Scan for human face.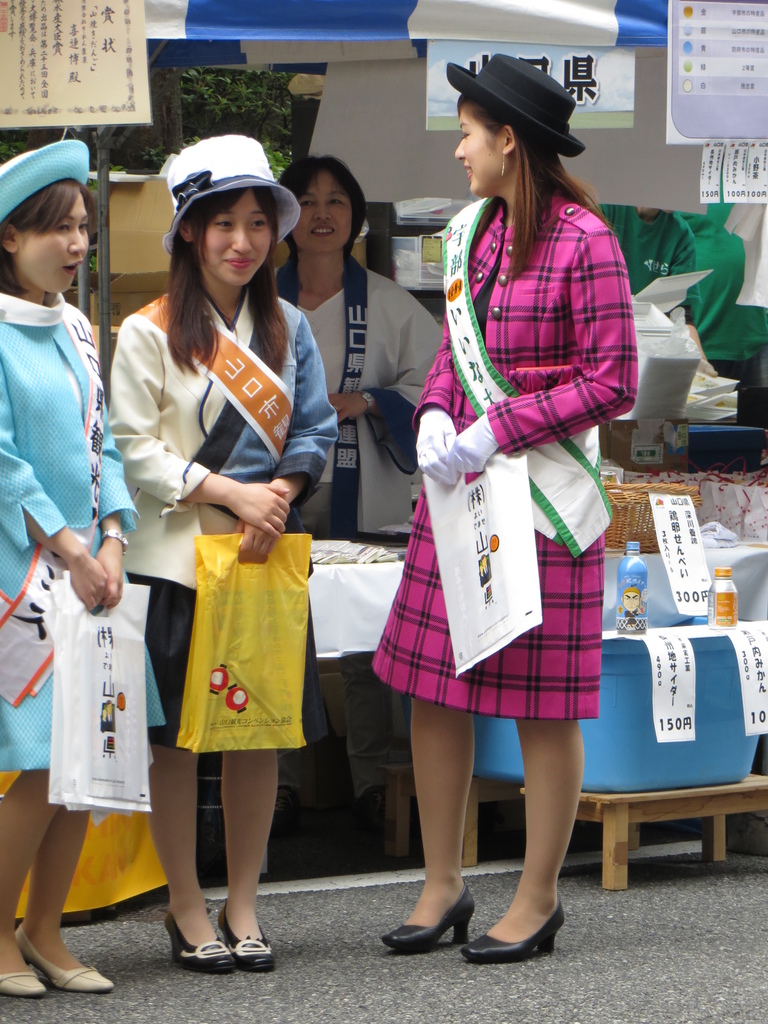
Scan result: x1=204 y1=186 x2=269 y2=287.
